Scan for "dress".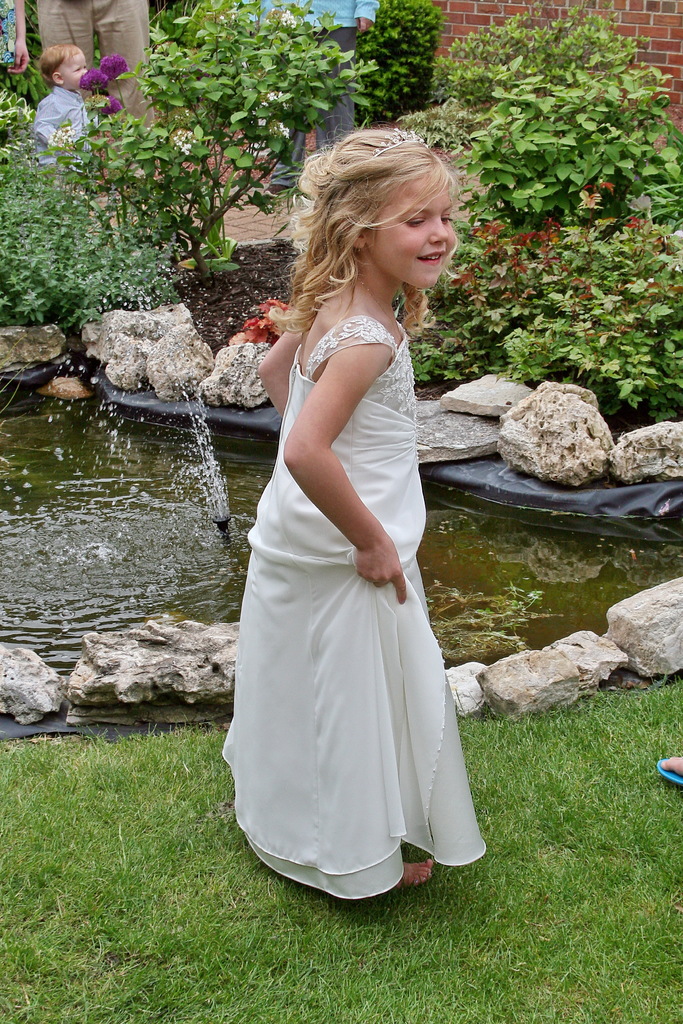
Scan result: (215,312,482,902).
